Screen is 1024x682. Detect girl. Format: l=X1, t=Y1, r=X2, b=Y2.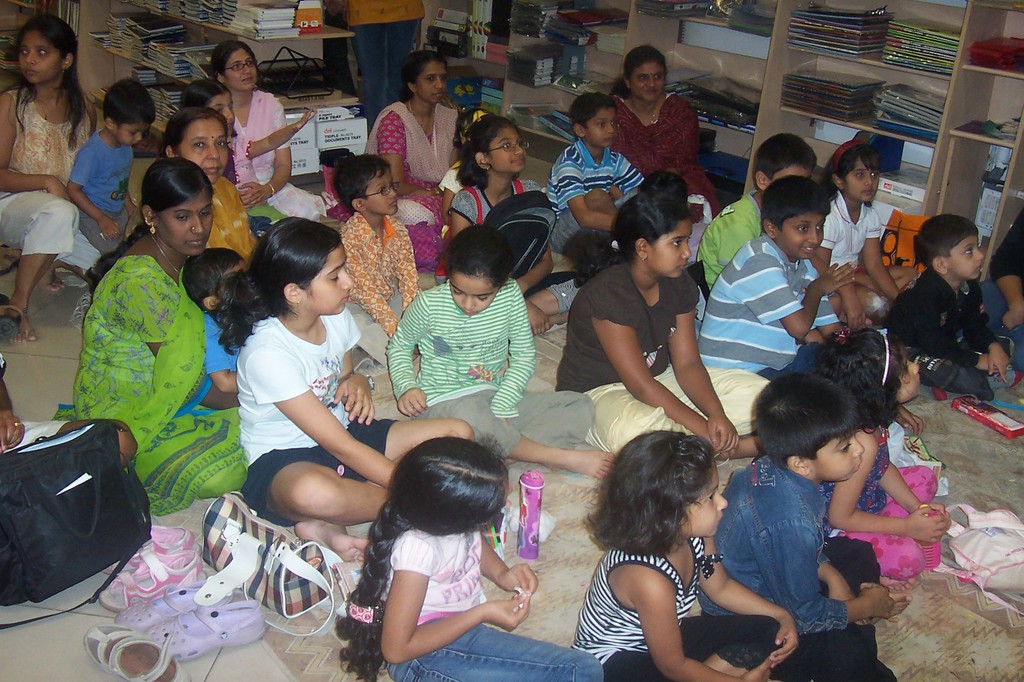
l=547, t=191, r=771, b=454.
